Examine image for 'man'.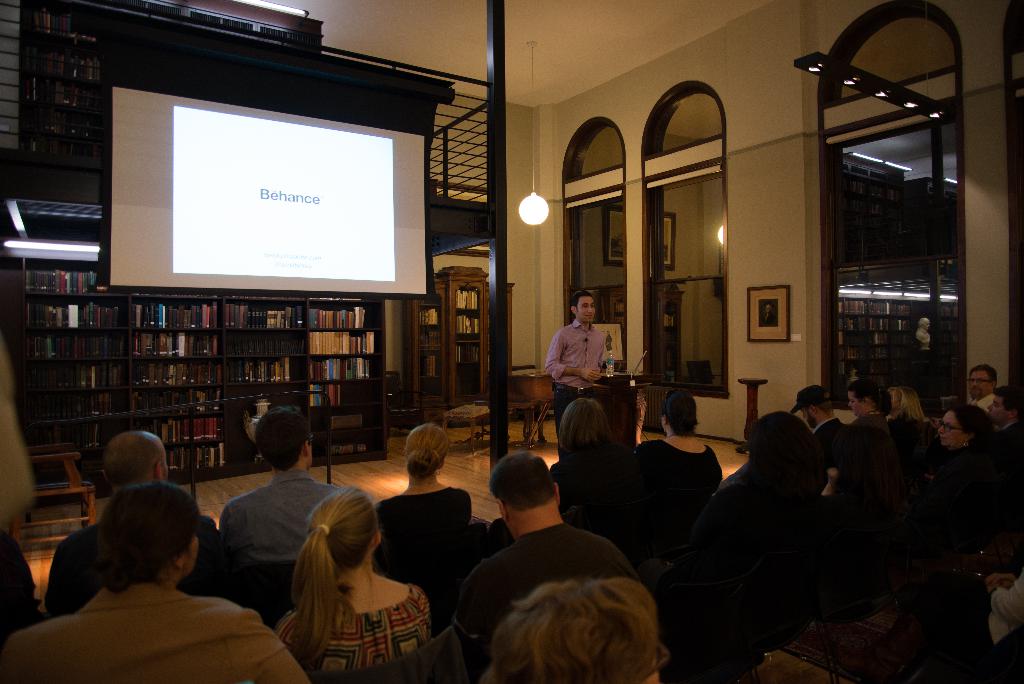
Examination result: {"x1": 862, "y1": 558, "x2": 1023, "y2": 683}.
